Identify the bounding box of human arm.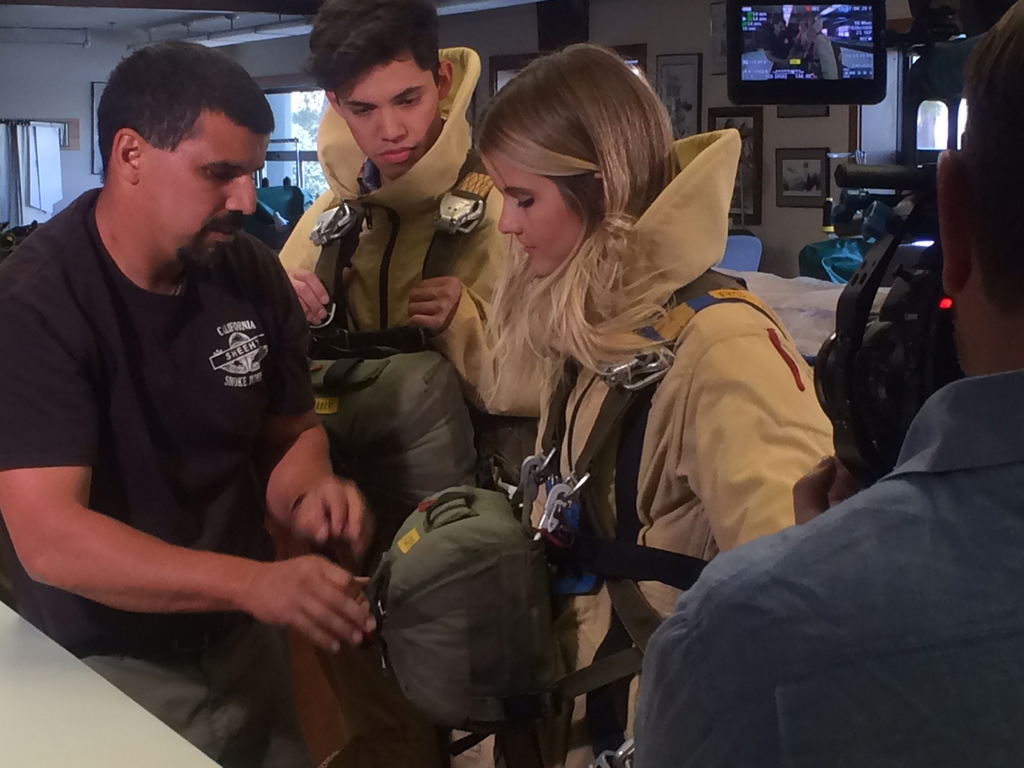
[255, 262, 376, 558].
